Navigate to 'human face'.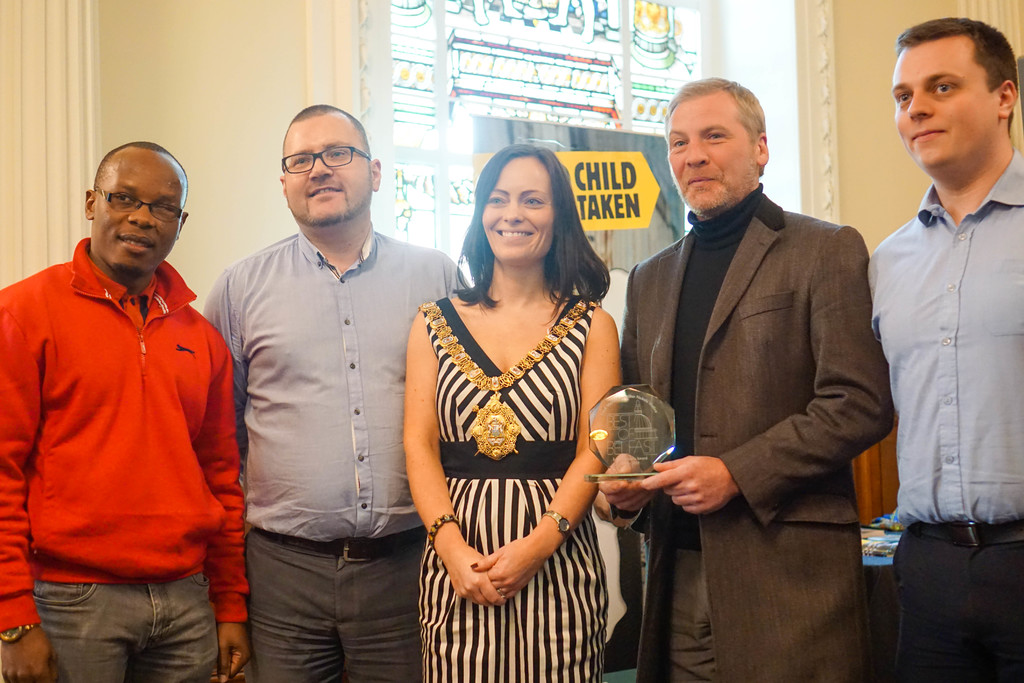
Navigation target: BBox(279, 115, 370, 220).
